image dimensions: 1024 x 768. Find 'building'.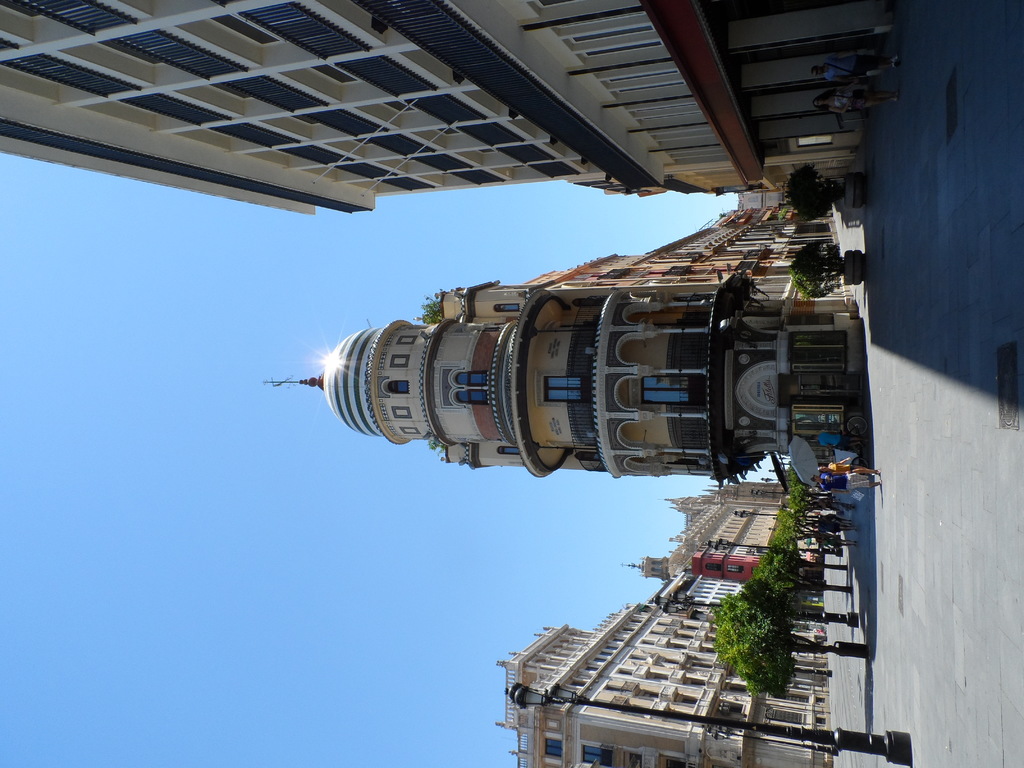
bbox=(263, 202, 871, 486).
